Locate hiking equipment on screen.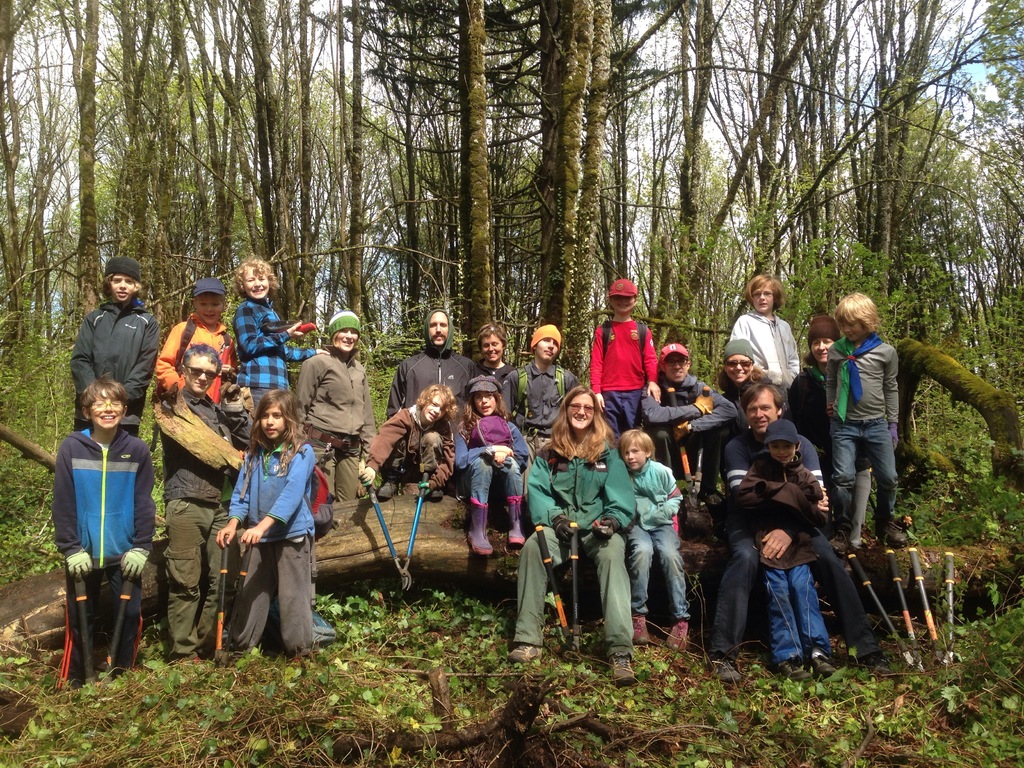
On screen at l=100, t=577, r=140, b=681.
